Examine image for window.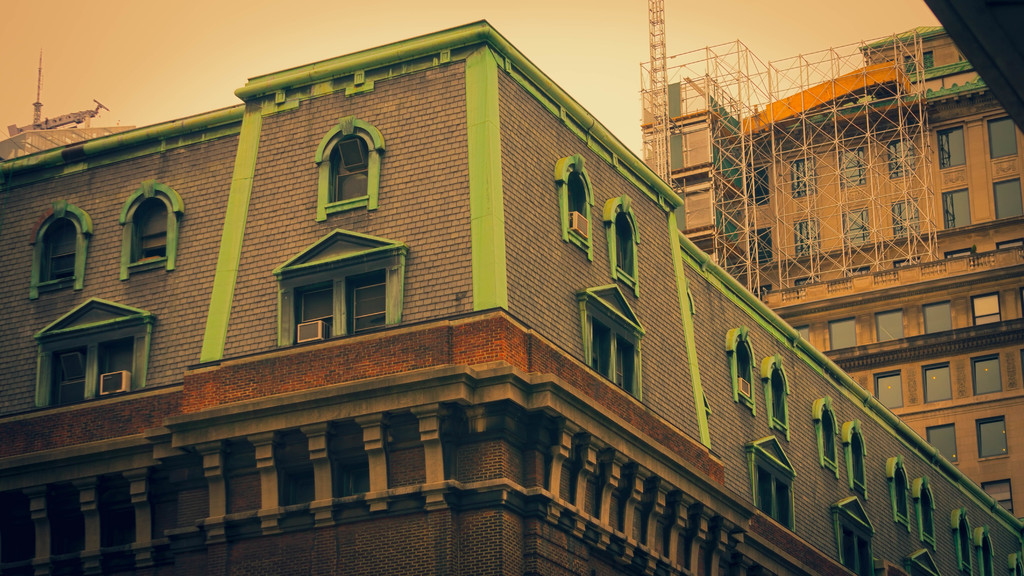
Examination result: left=26, top=202, right=93, bottom=301.
